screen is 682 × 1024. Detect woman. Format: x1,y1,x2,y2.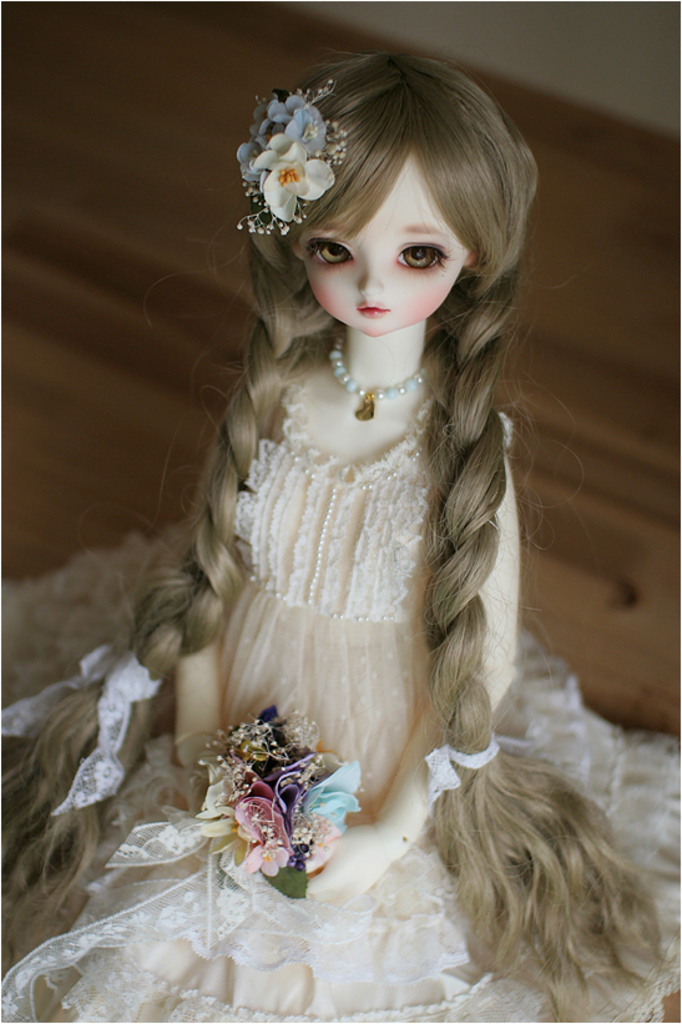
0,54,681,1023.
